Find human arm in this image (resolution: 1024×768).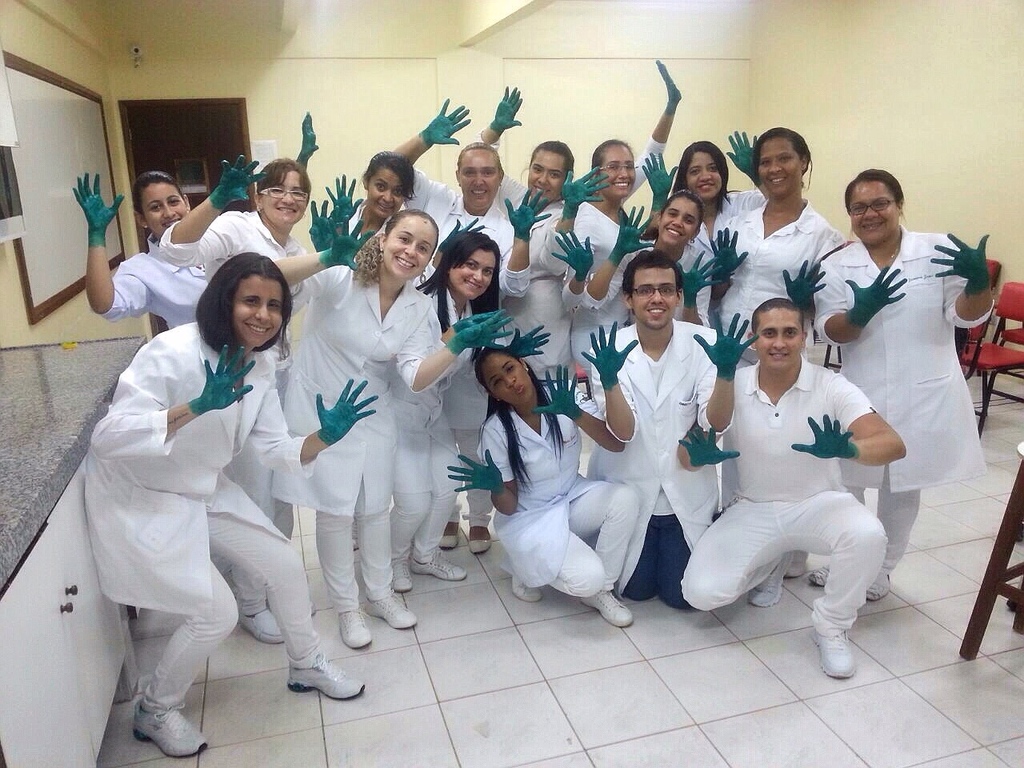
651:146:678:206.
